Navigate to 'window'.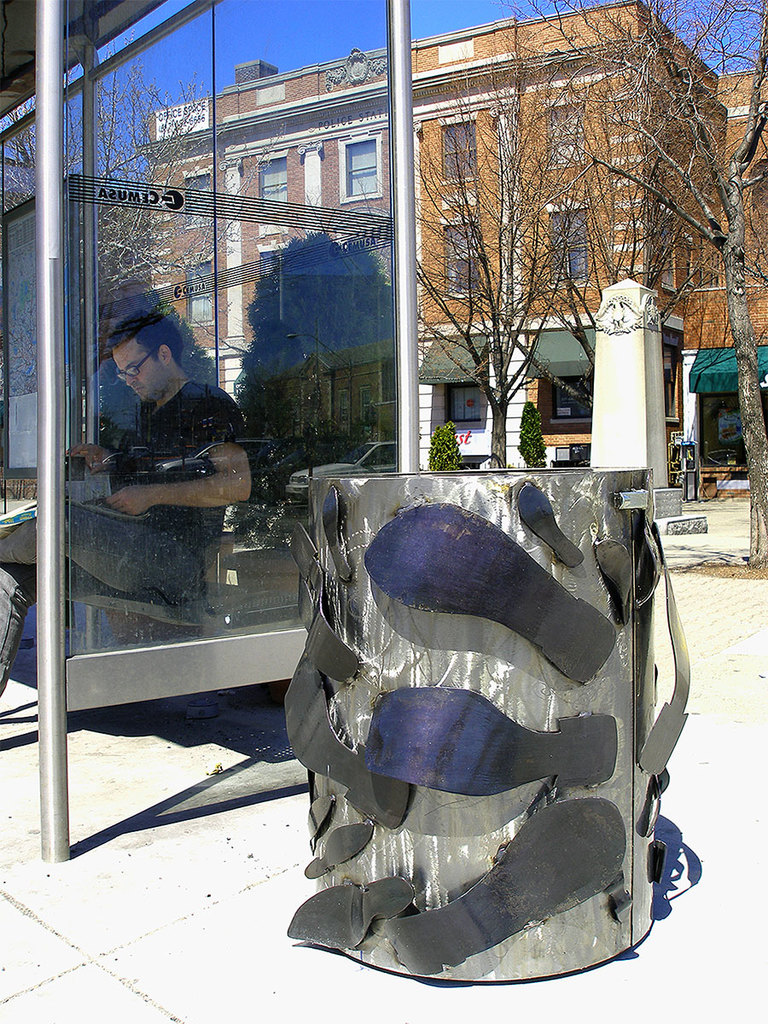
Navigation target: crop(549, 101, 585, 155).
